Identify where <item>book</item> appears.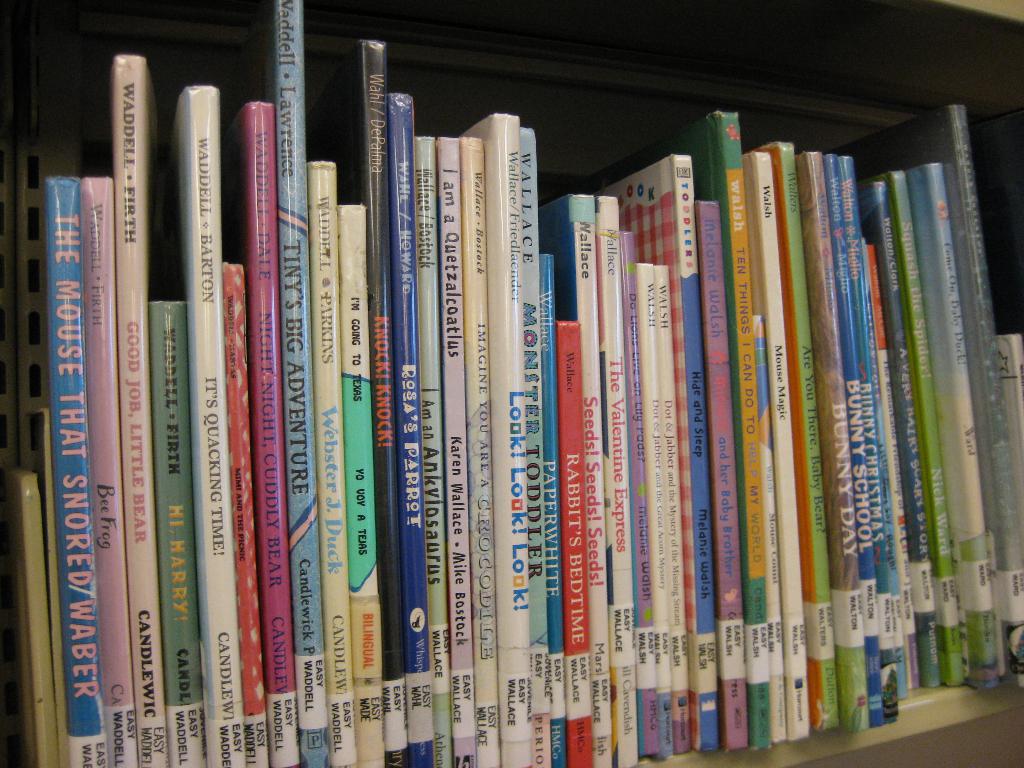
Appears at locate(764, 143, 842, 732).
